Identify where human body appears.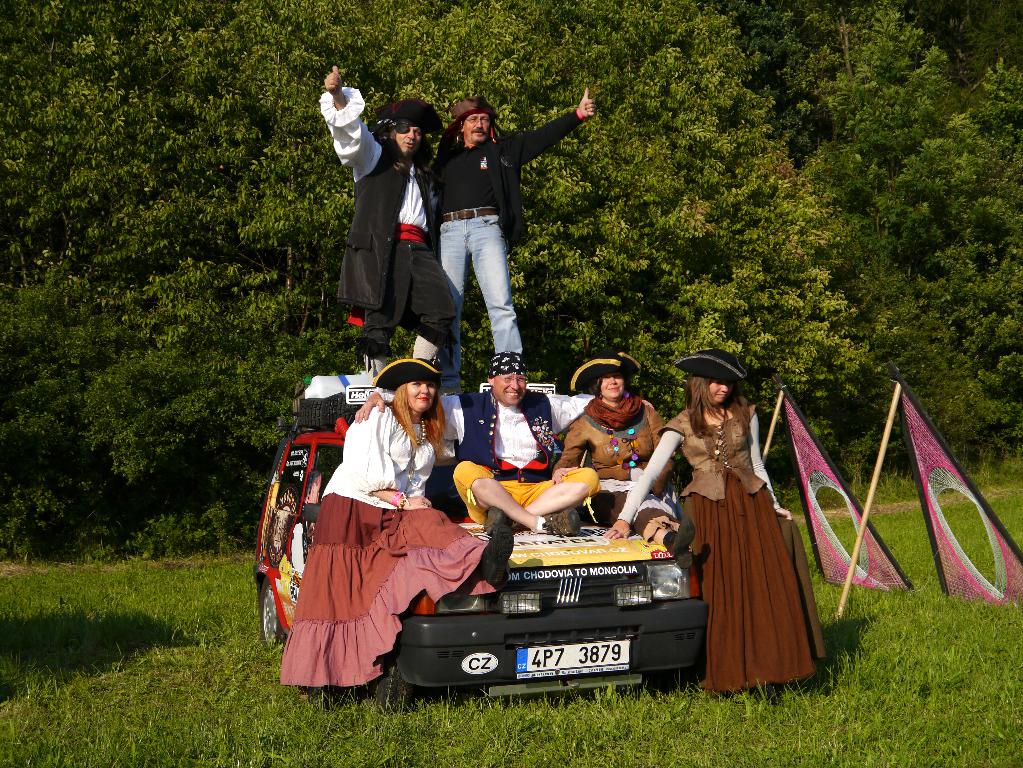
Appears at 605, 350, 828, 699.
